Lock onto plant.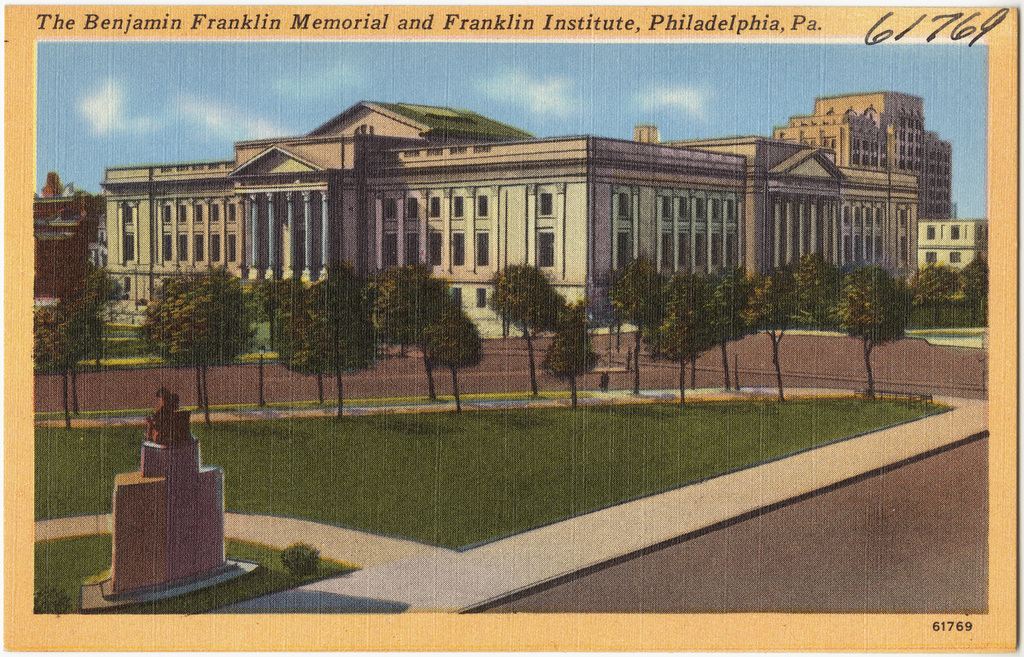
Locked: bbox=[793, 254, 869, 334].
